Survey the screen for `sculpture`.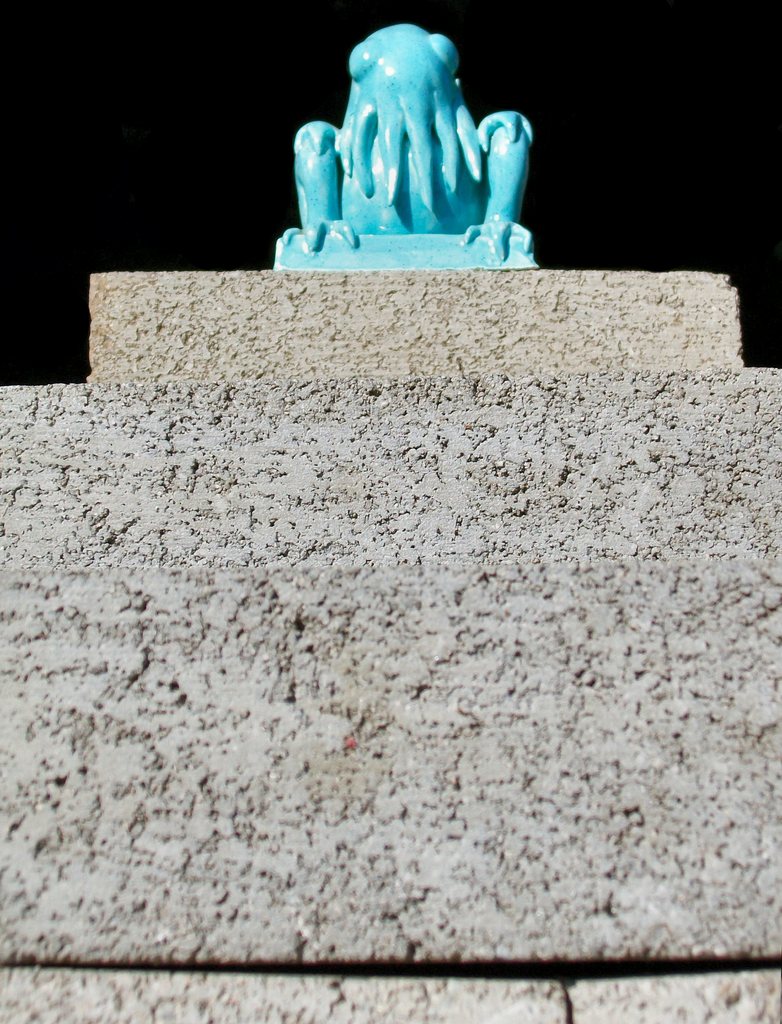
Survey found: (282, 15, 551, 276).
